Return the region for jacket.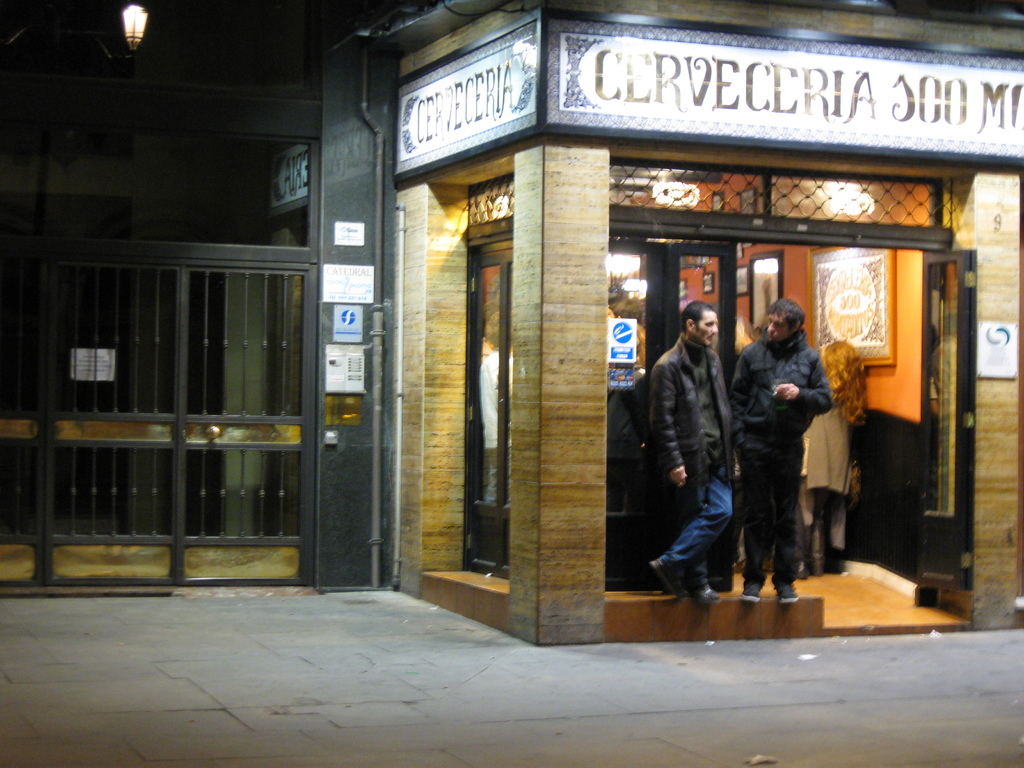
[730,321,849,497].
